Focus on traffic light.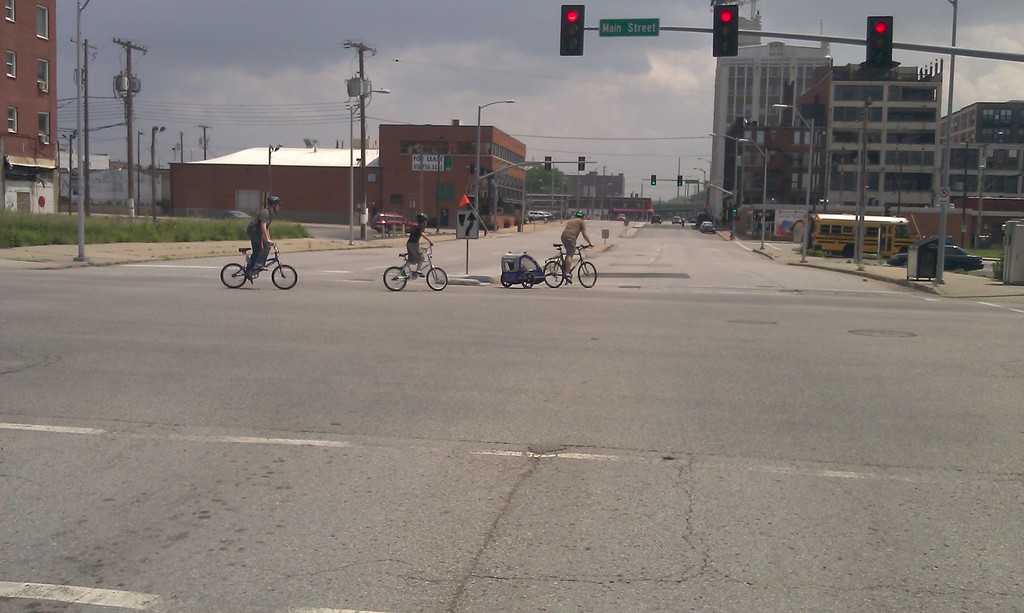
Focused at [x1=577, y1=155, x2=585, y2=171].
